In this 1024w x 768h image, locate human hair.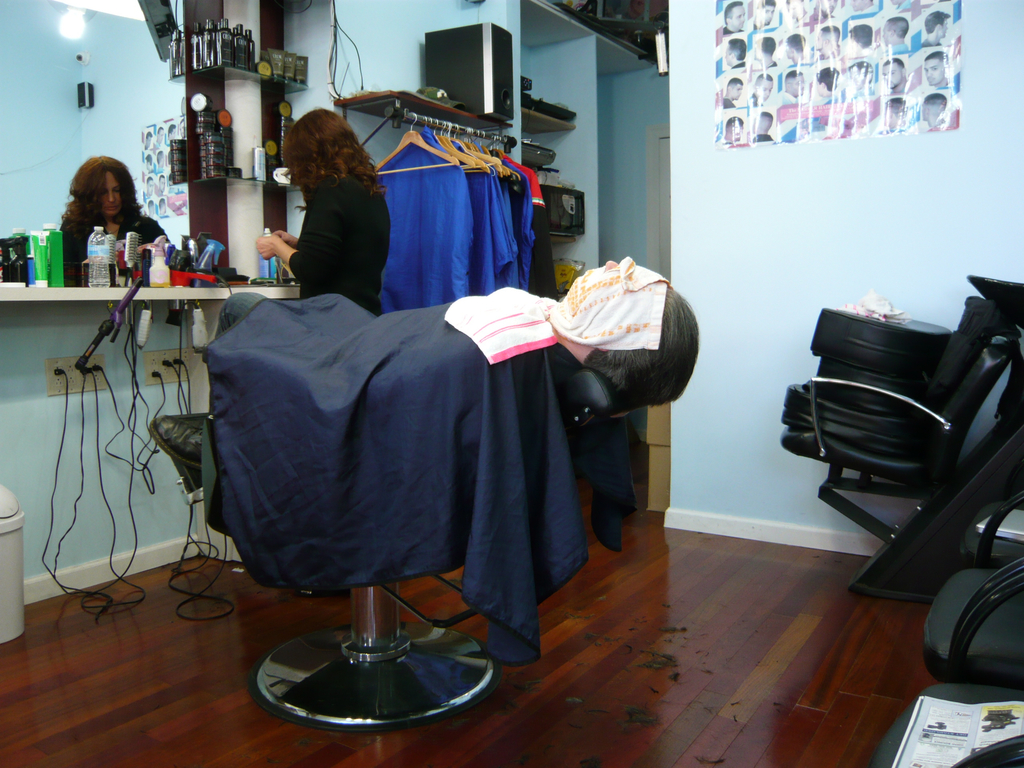
Bounding box: BBox(753, 35, 776, 56).
